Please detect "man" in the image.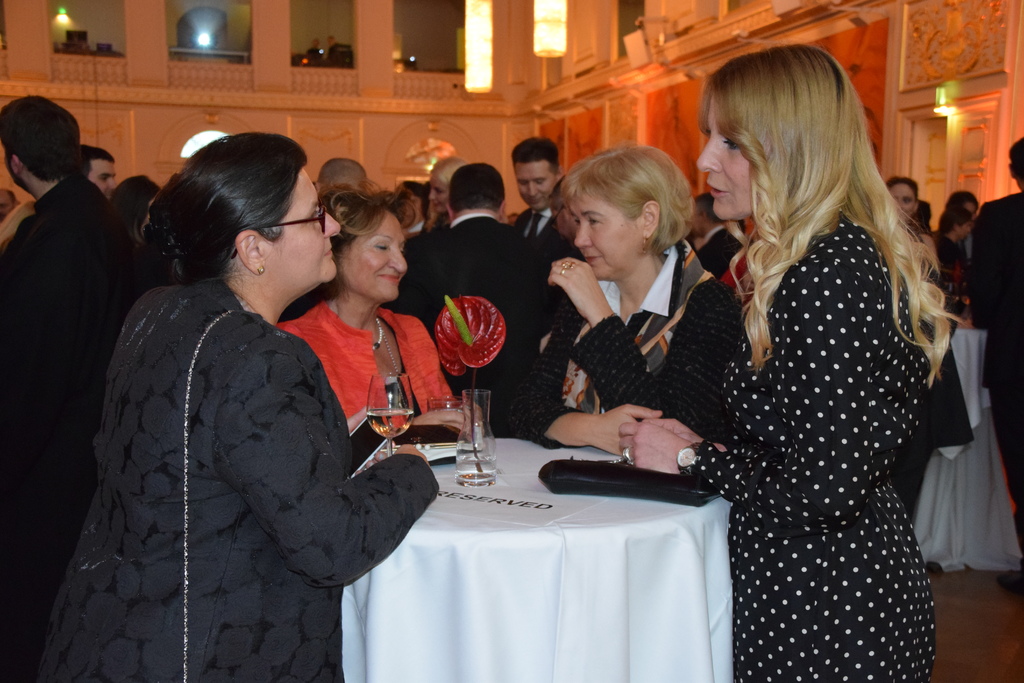
957,134,1023,587.
